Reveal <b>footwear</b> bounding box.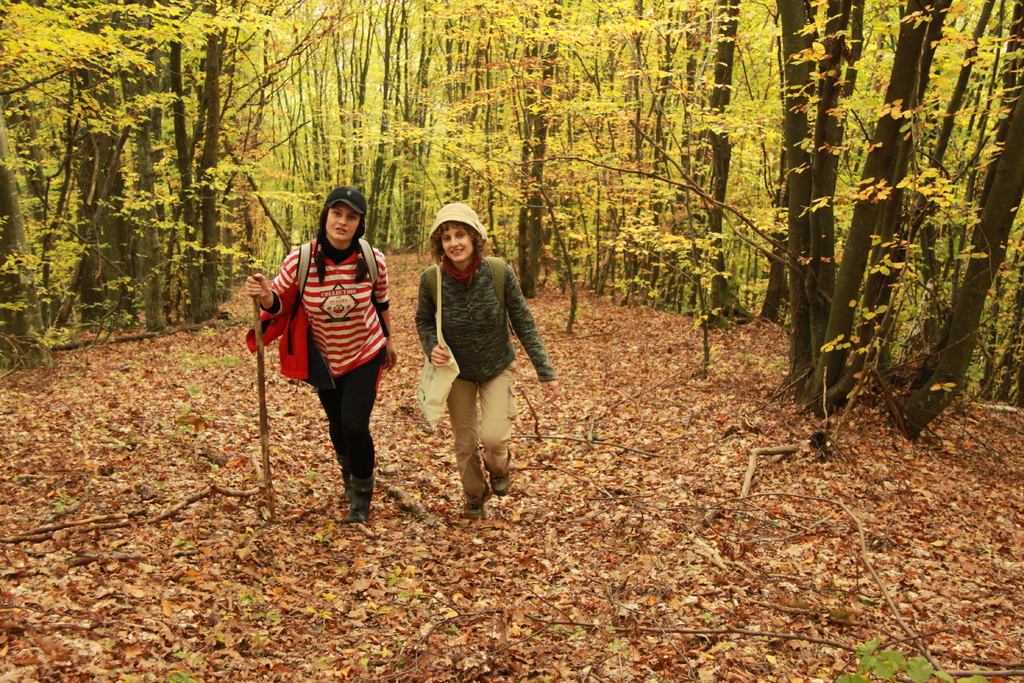
Revealed: 318, 451, 376, 529.
